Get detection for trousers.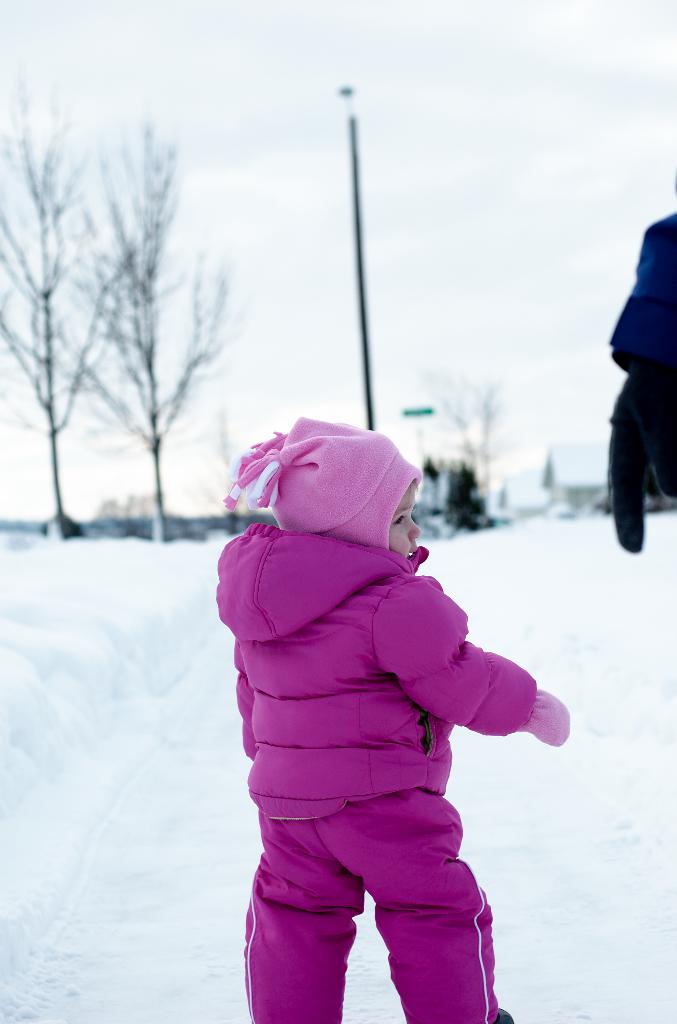
Detection: (left=251, top=730, right=507, bottom=984).
